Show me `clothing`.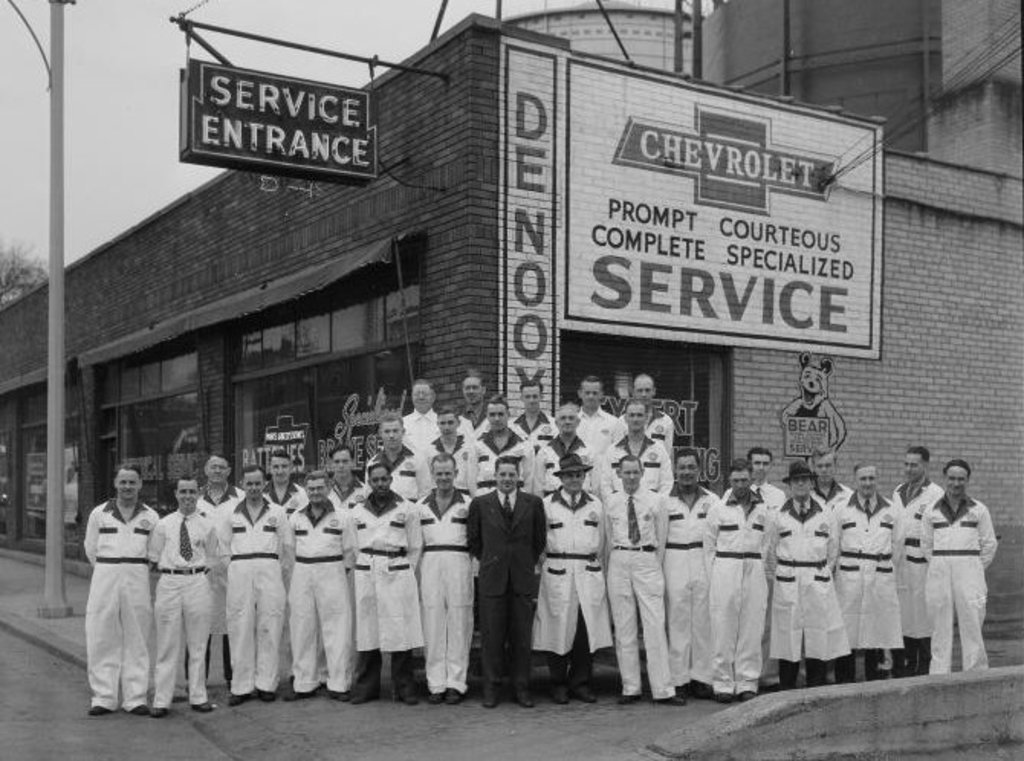
`clothing` is here: (left=512, top=402, right=552, bottom=442).
